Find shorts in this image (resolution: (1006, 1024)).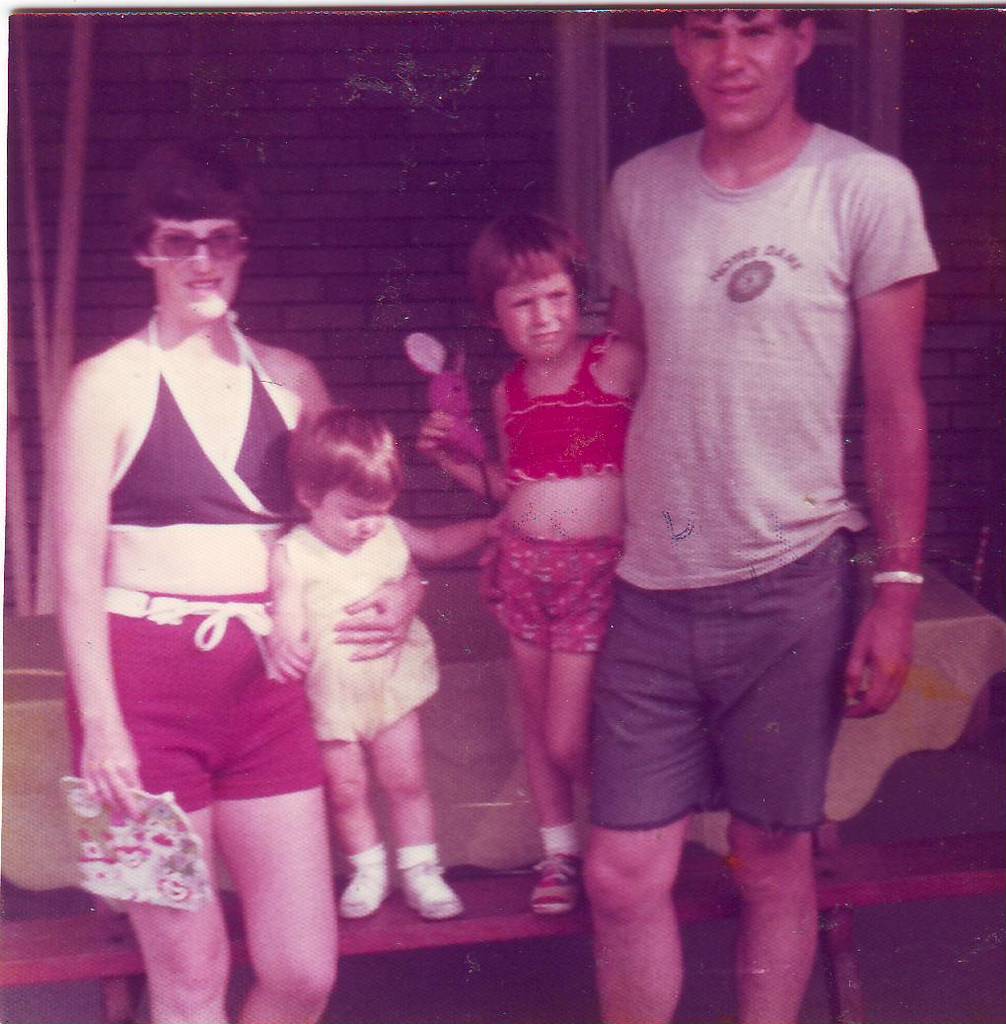
492/531/619/658.
